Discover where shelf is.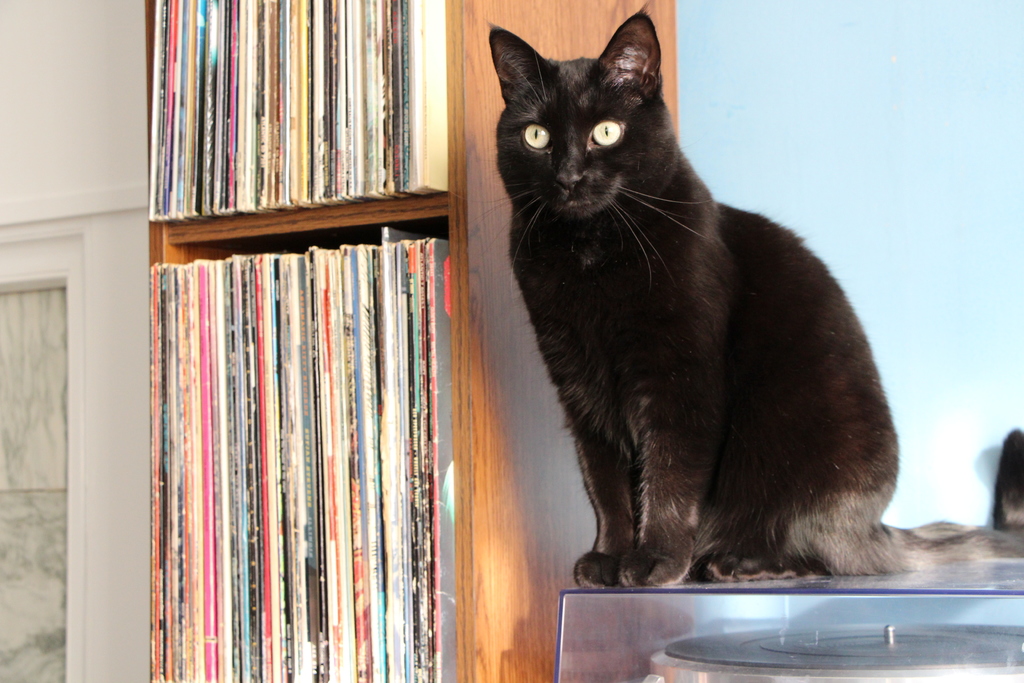
Discovered at crop(141, 0, 681, 682).
